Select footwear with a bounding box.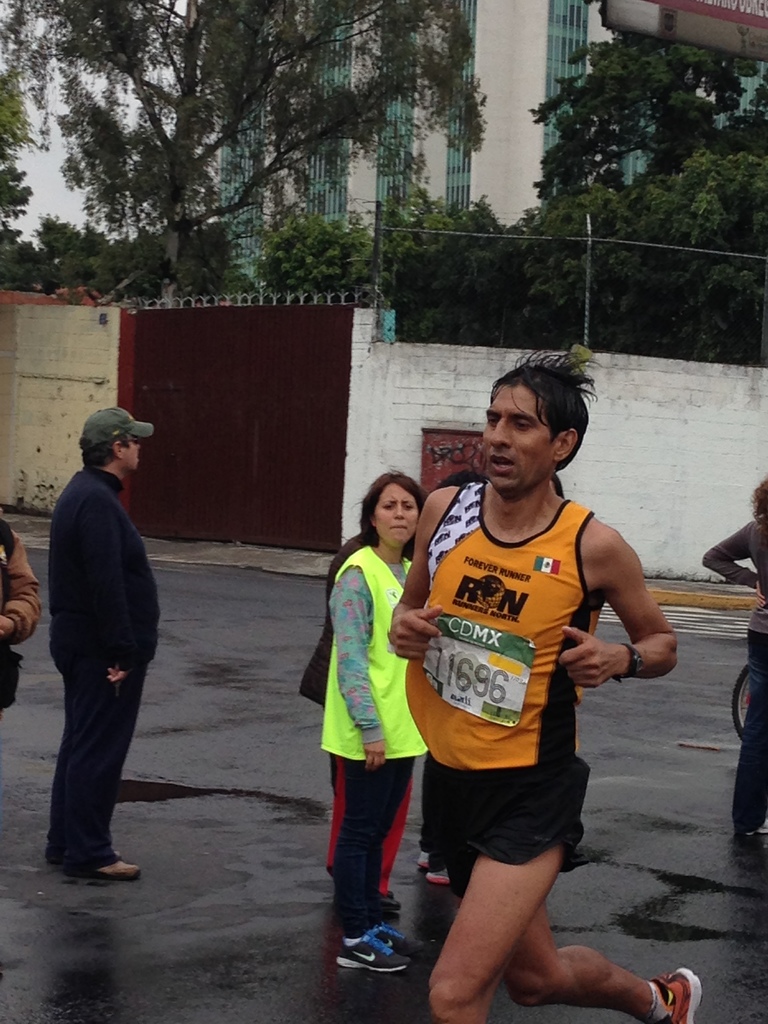
l=424, t=868, r=450, b=888.
